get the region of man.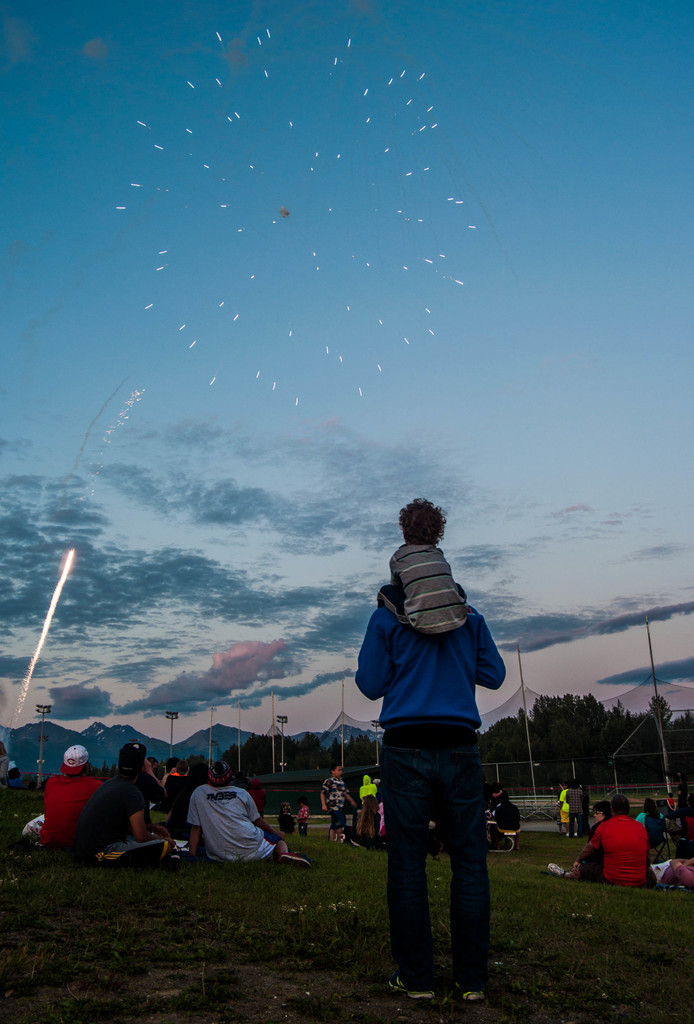
rect(359, 600, 503, 996).
